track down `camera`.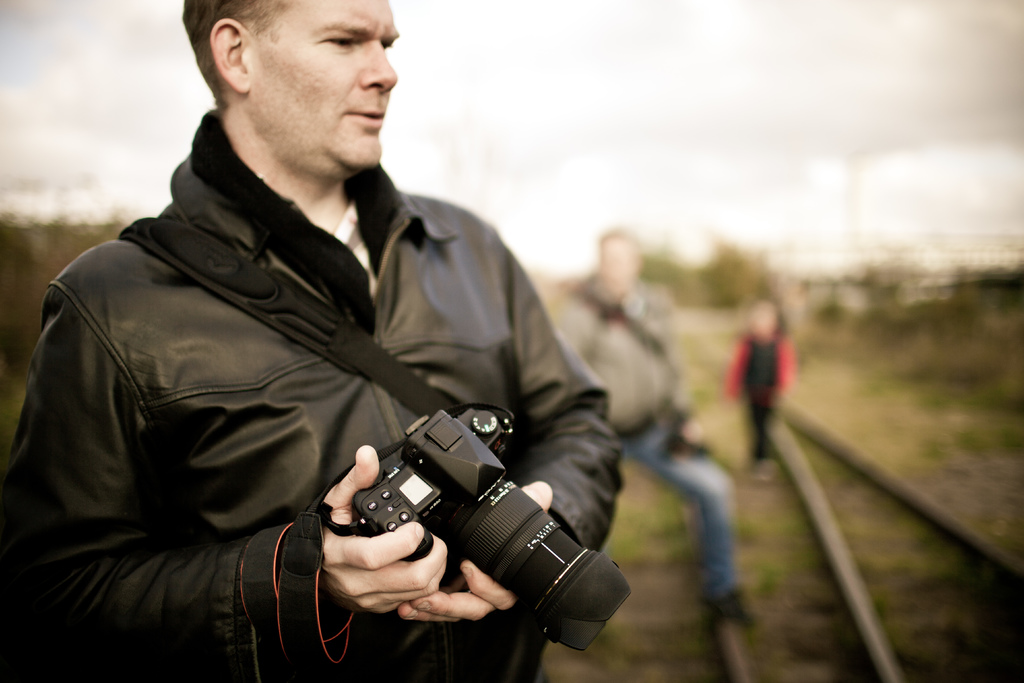
Tracked to [350,402,629,654].
